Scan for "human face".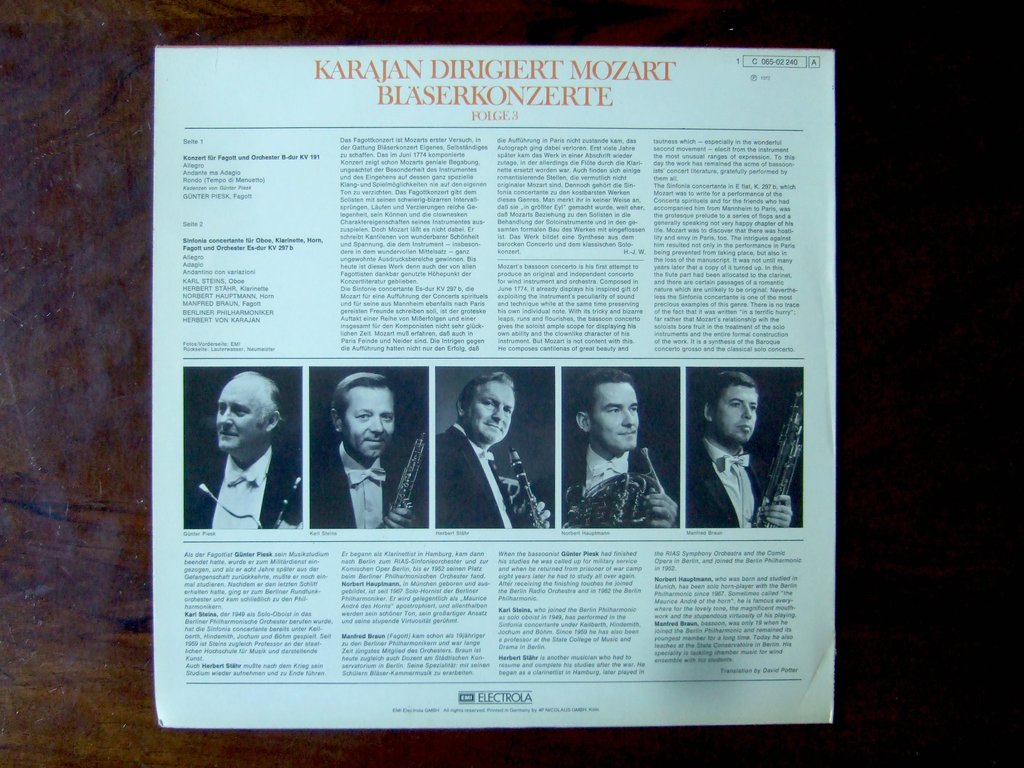
Scan result: rect(345, 387, 395, 459).
